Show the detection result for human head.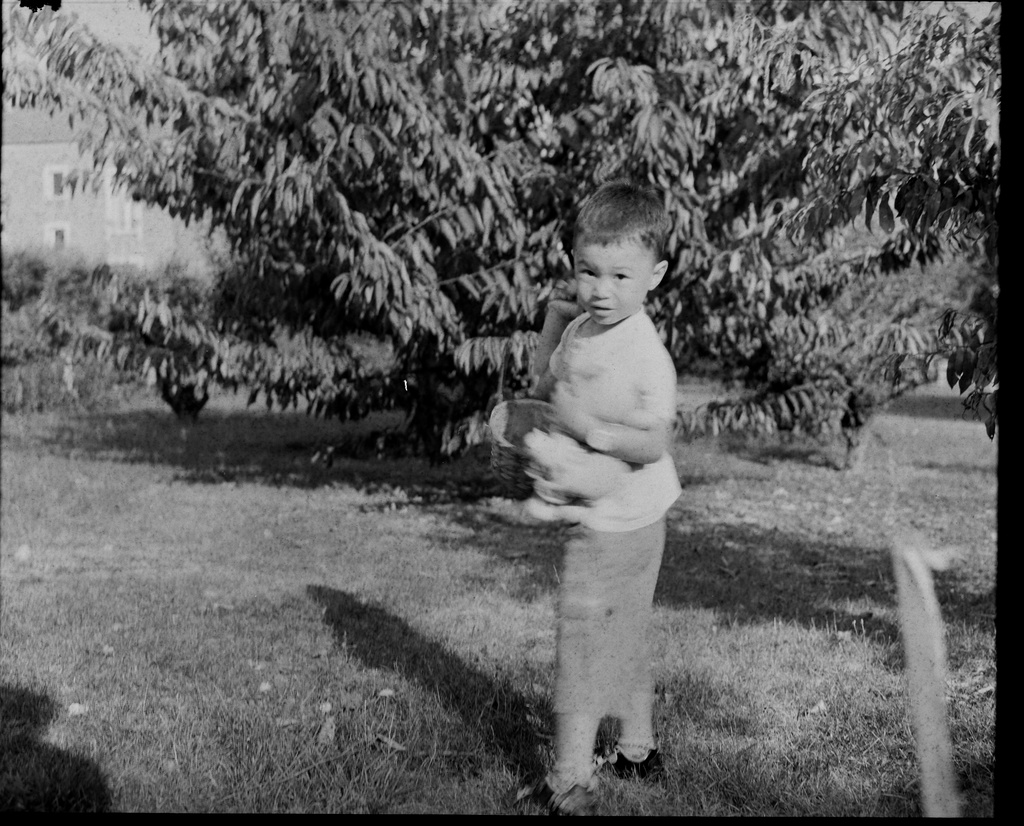
{"left": 561, "top": 177, "right": 679, "bottom": 325}.
